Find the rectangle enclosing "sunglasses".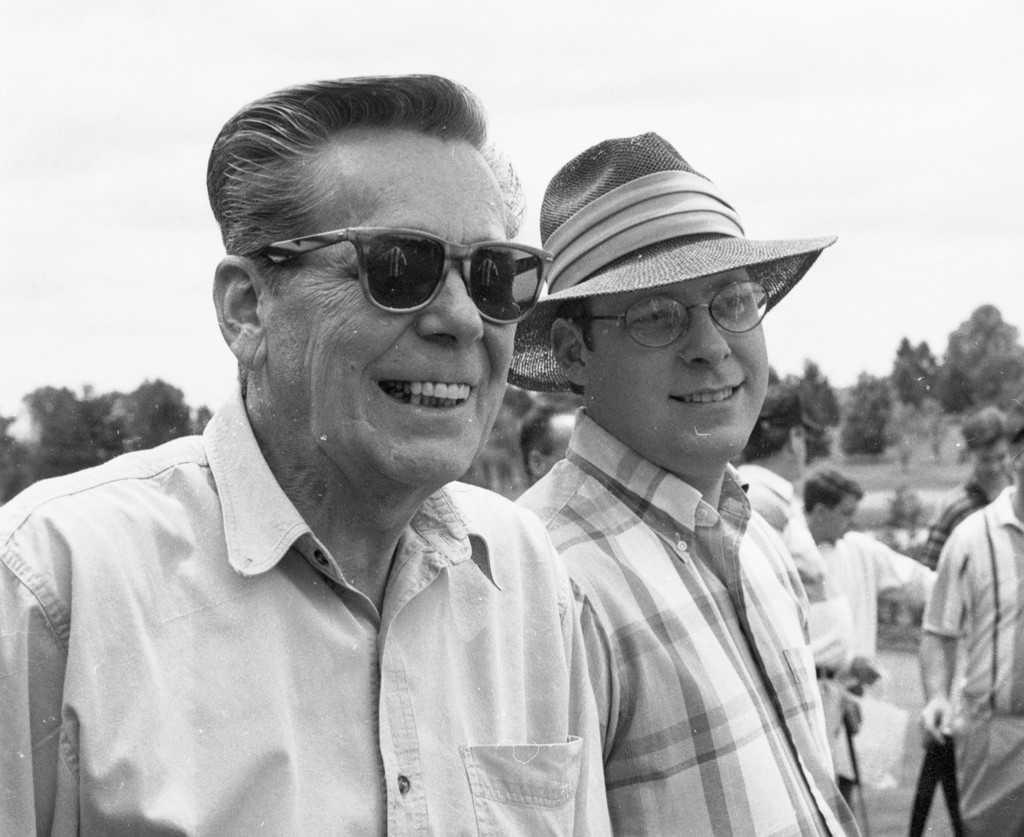
BBox(243, 227, 553, 329).
